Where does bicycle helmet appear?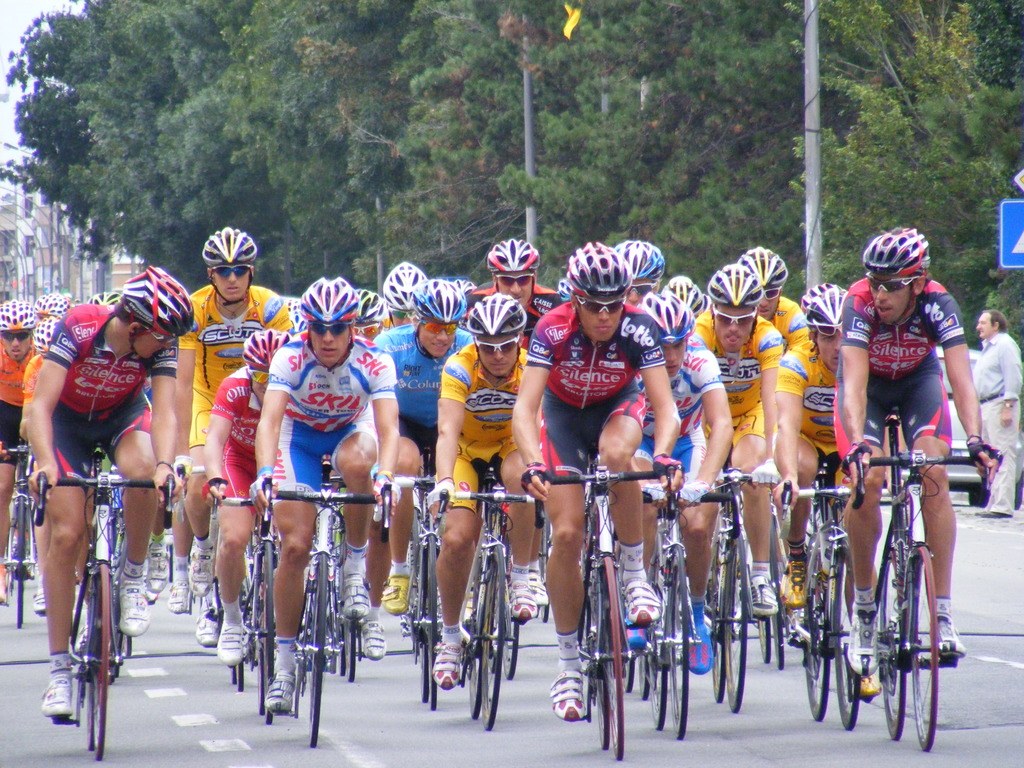
Appears at select_region(2, 300, 31, 332).
